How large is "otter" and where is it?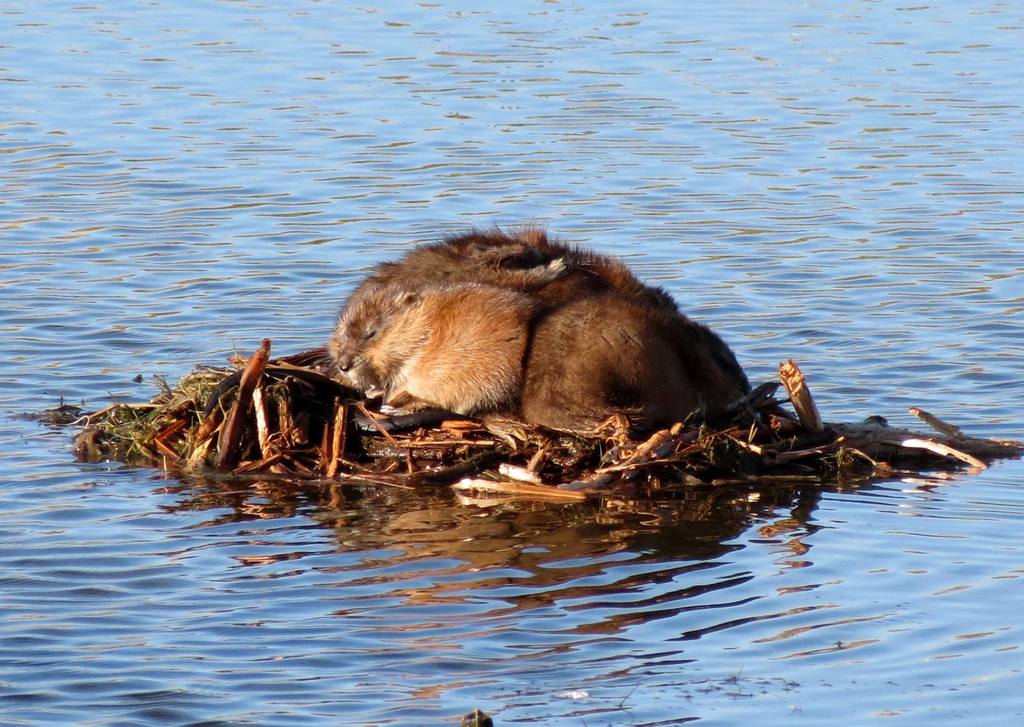
Bounding box: pyautogui.locateOnScreen(298, 219, 756, 462).
